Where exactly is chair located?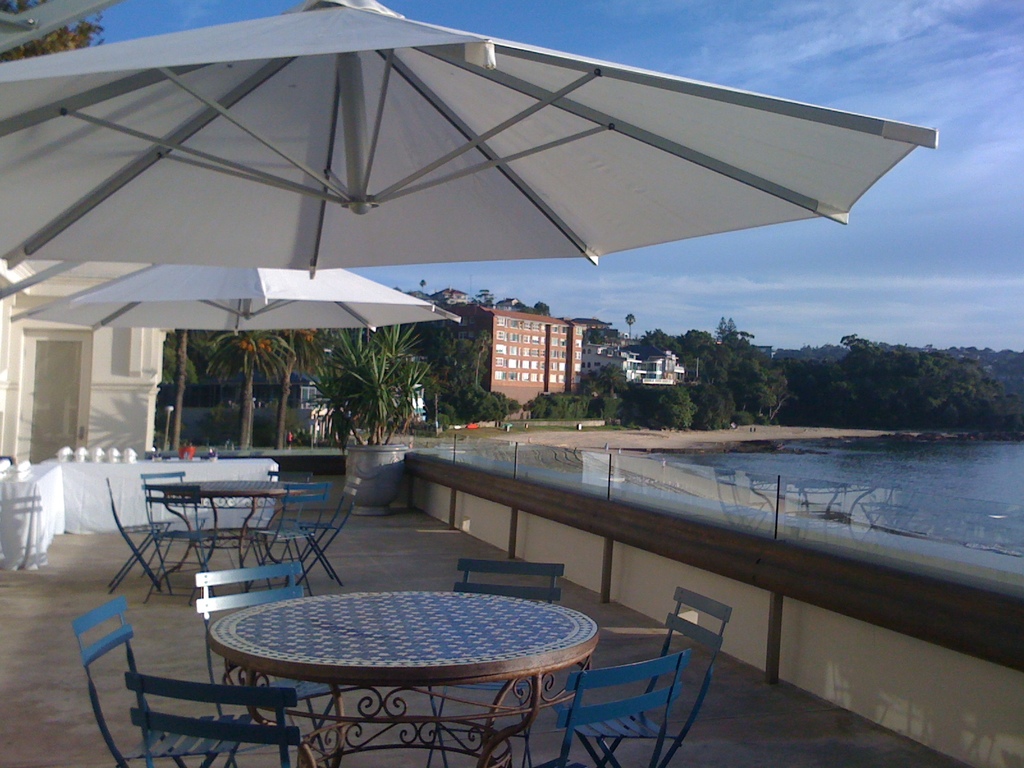
Its bounding box is box=[420, 557, 567, 767].
